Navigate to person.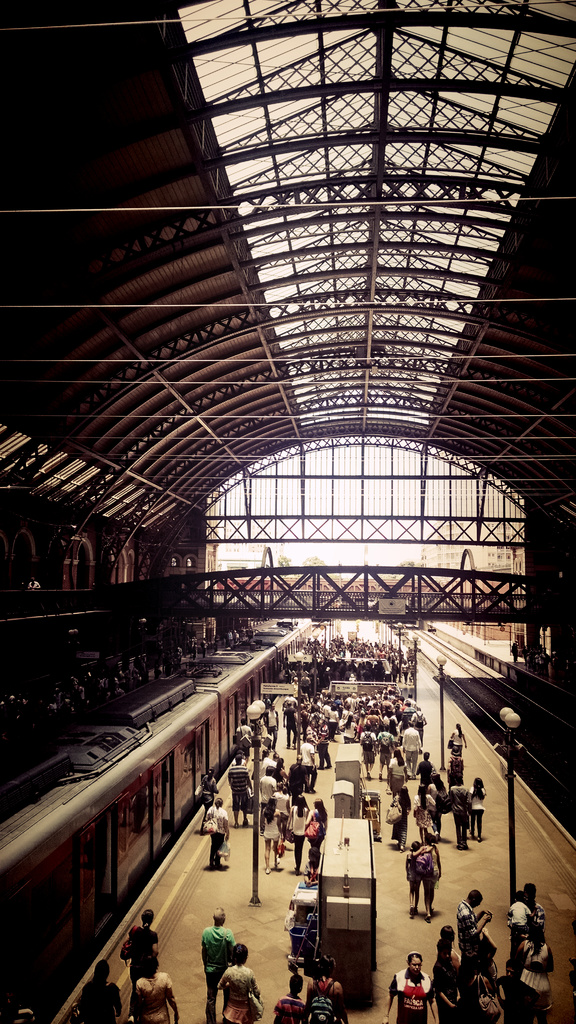
Navigation target: [left=503, top=884, right=547, bottom=941].
